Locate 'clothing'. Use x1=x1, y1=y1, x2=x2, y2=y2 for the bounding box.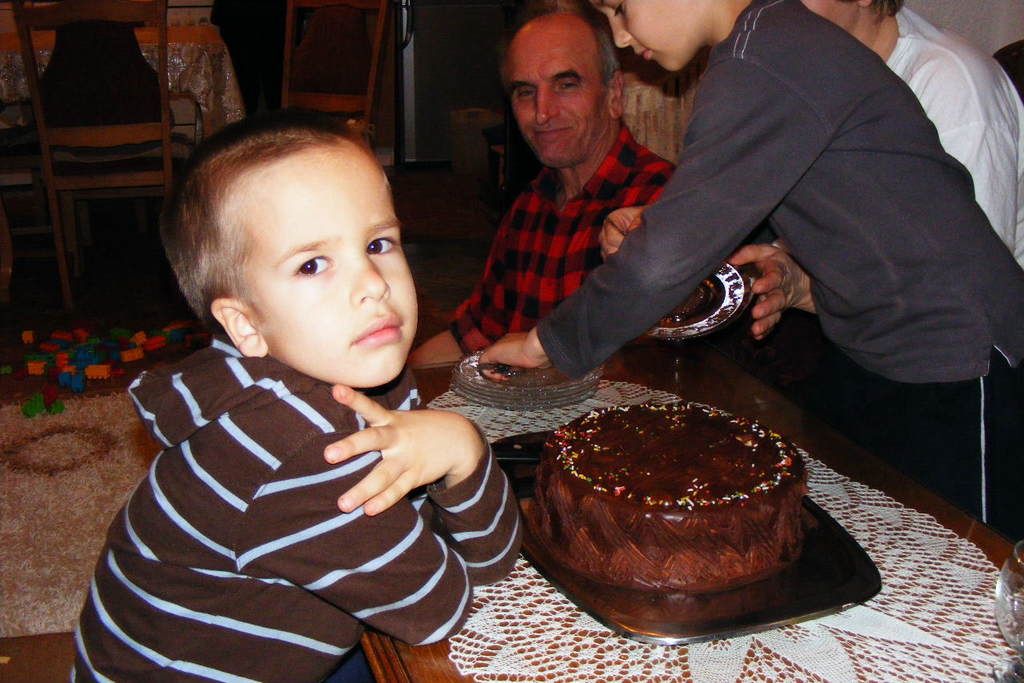
x1=876, y1=0, x2=1023, y2=276.
